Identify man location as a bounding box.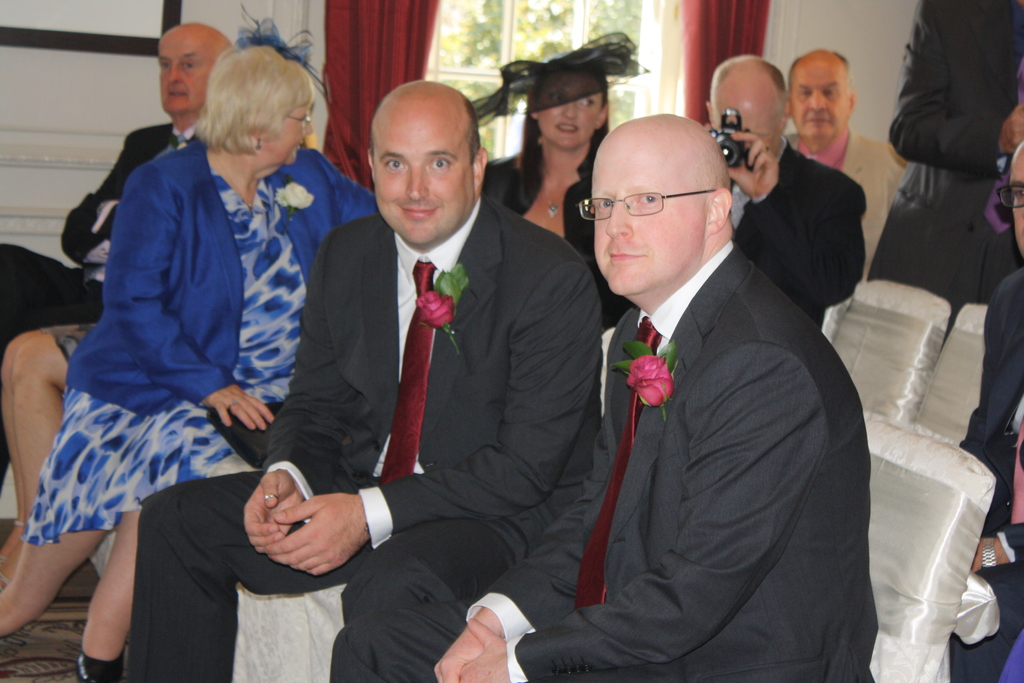
[left=533, top=76, right=875, bottom=675].
